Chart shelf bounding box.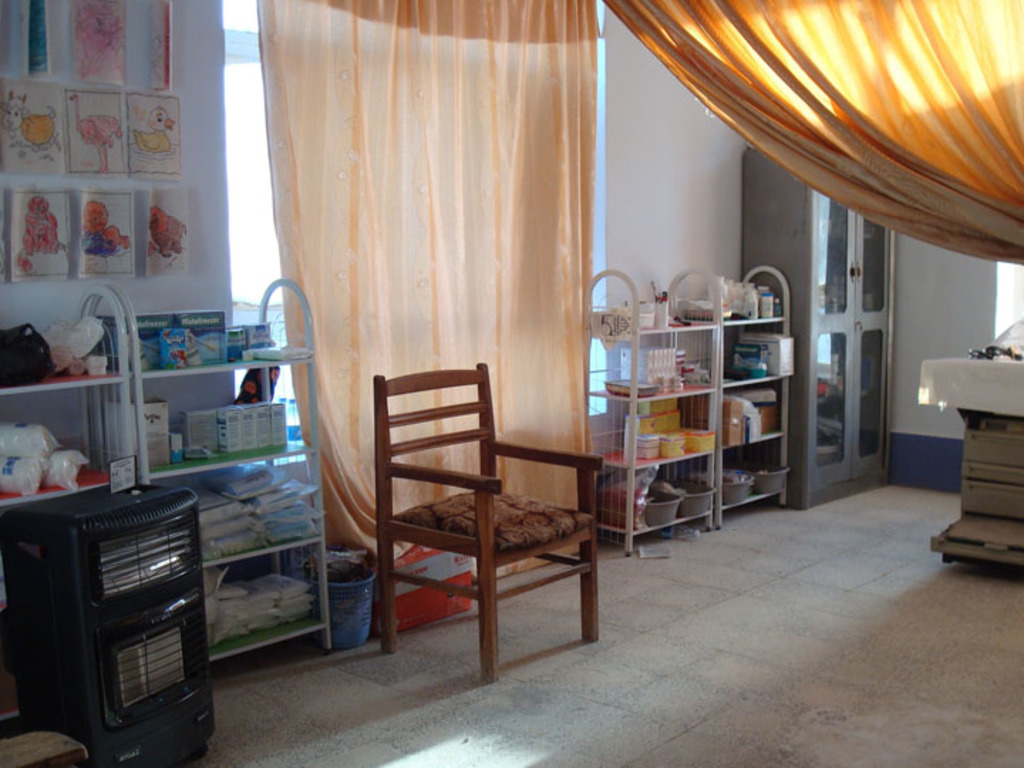
Charted: [left=610, top=273, right=822, bottom=519].
